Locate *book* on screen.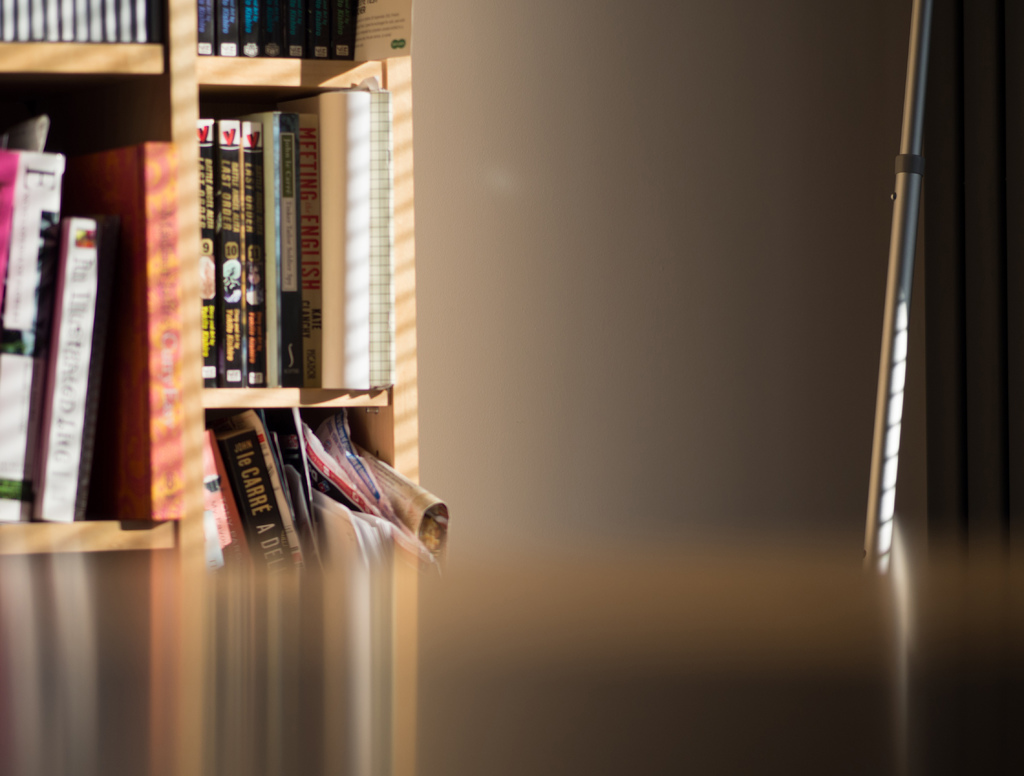
On screen at x1=47 y1=139 x2=188 y2=521.
